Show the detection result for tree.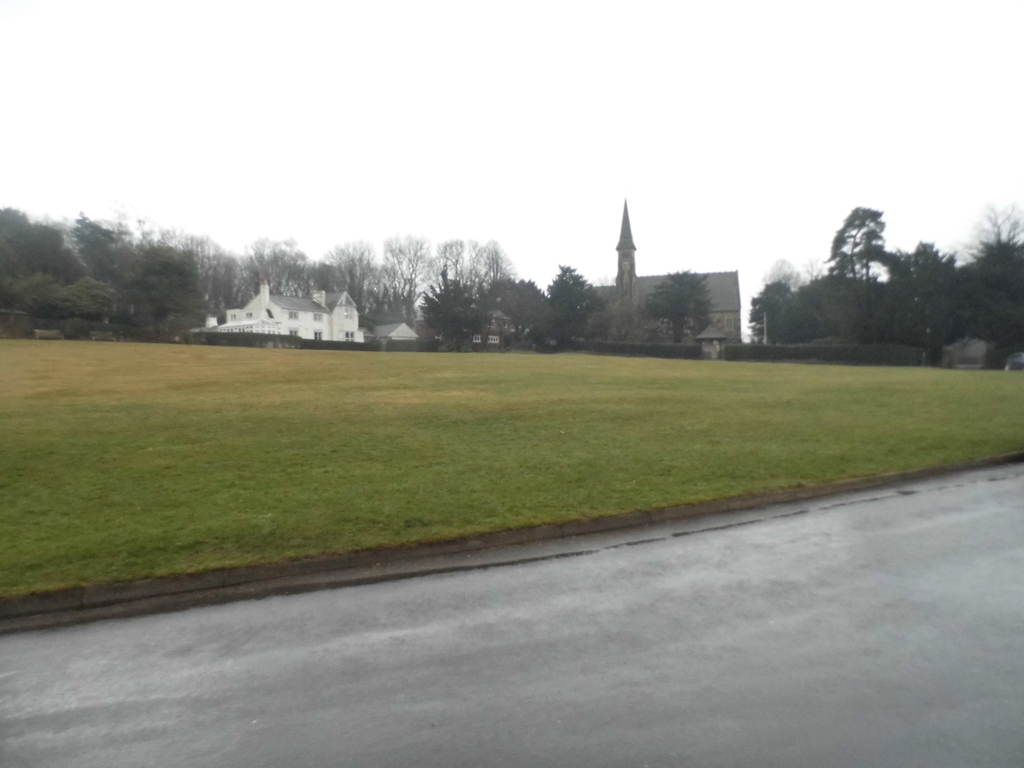
box(646, 273, 723, 345).
